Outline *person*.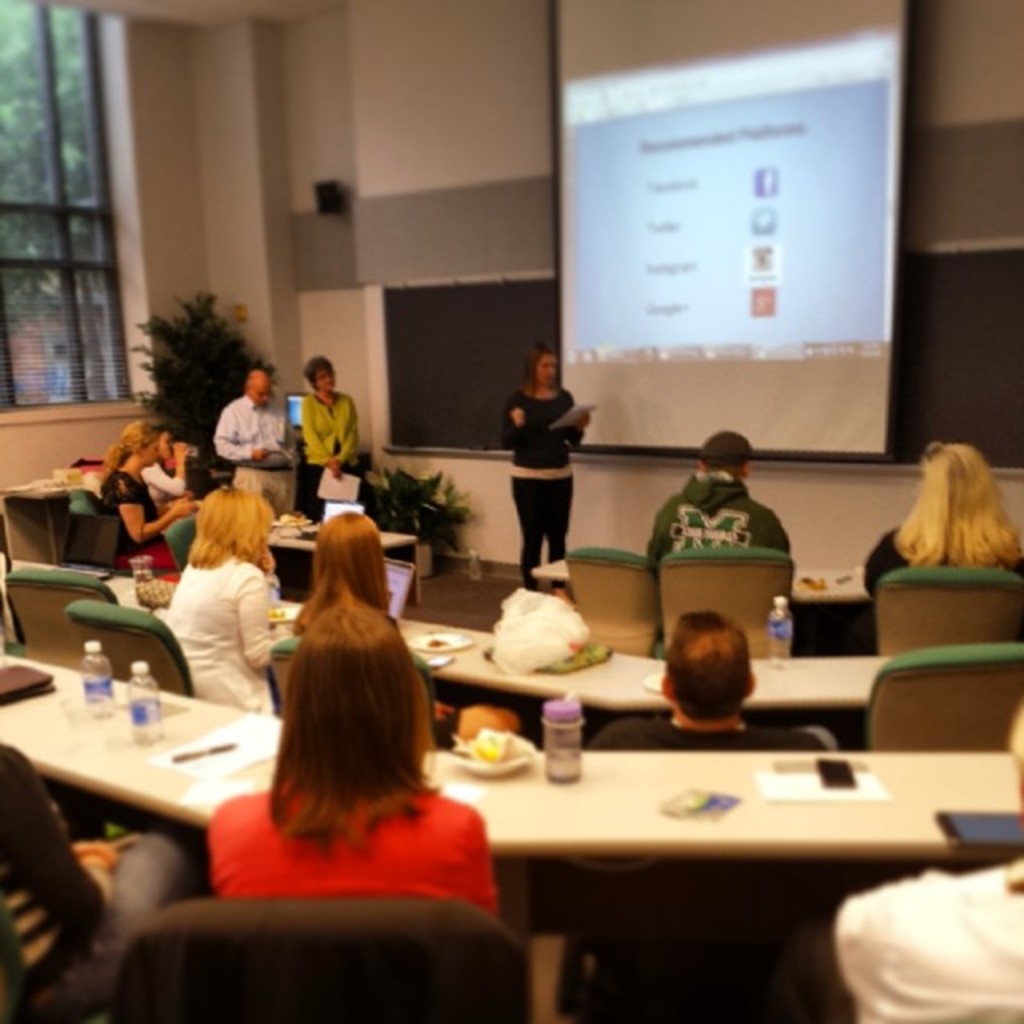
Outline: (x1=214, y1=368, x2=298, y2=512).
